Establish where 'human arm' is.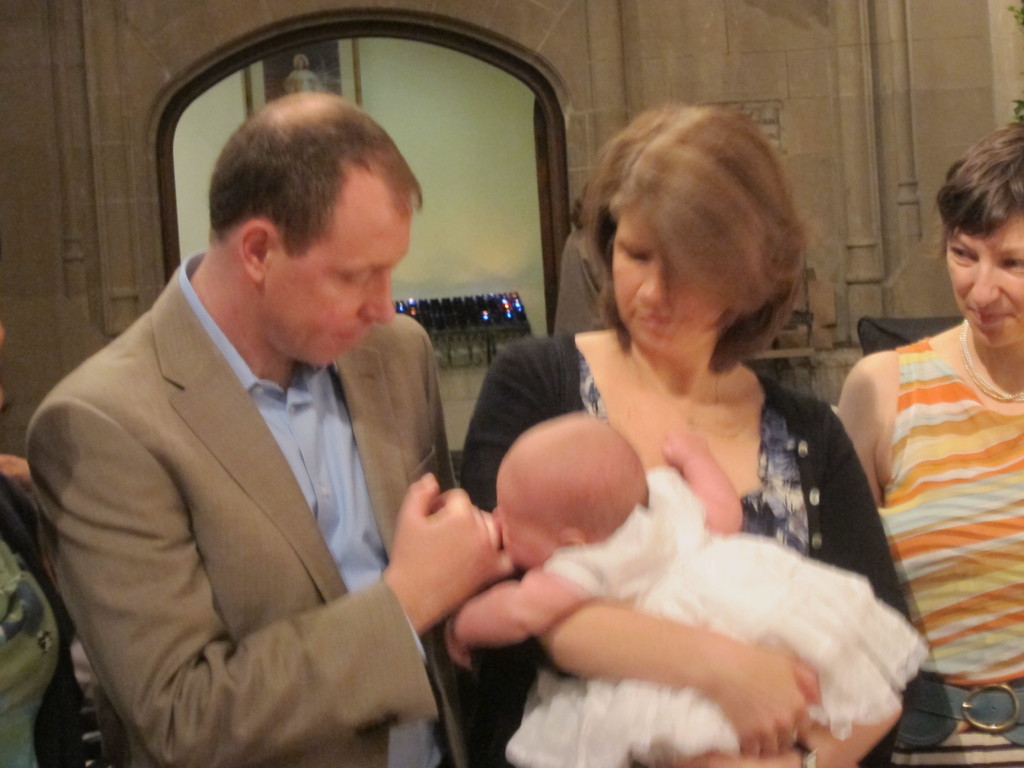
Established at <region>441, 543, 597, 669</region>.
